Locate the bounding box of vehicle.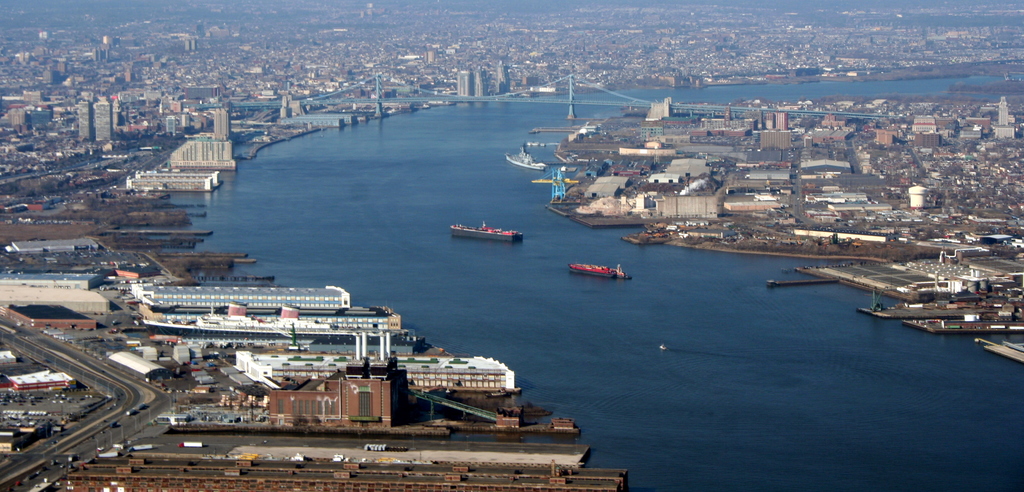
Bounding box: select_region(443, 207, 522, 250).
